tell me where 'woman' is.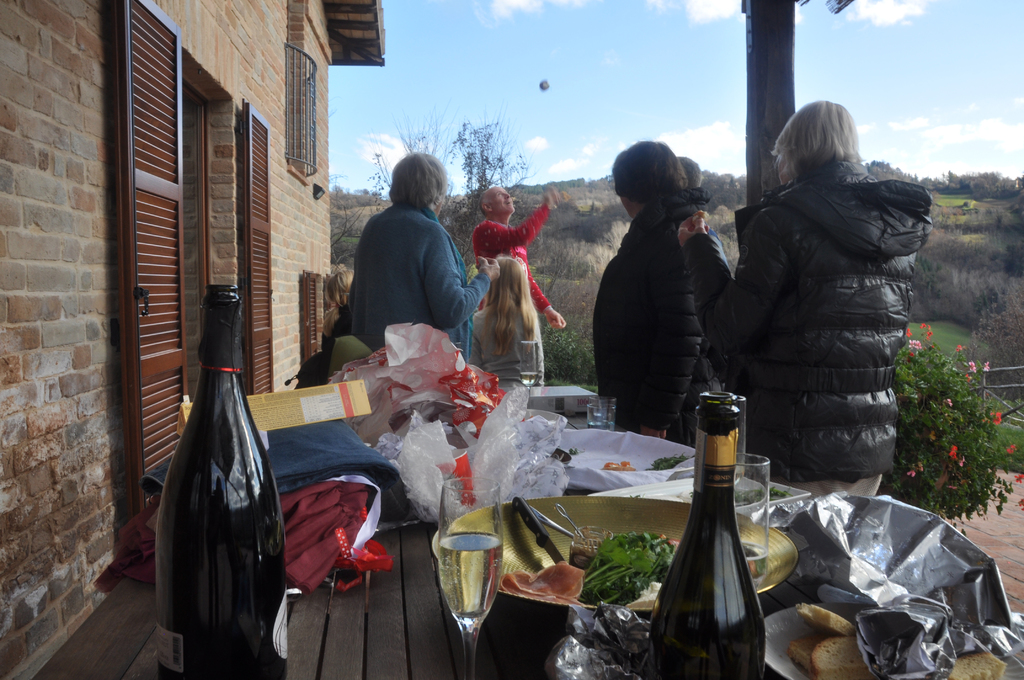
'woman' is at detection(709, 92, 938, 533).
